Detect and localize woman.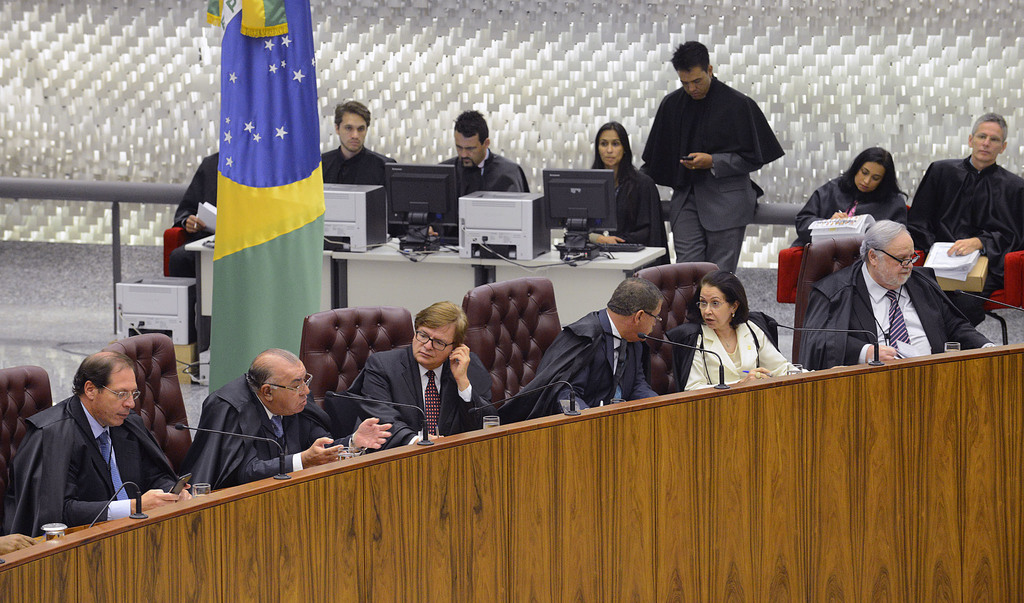
Localized at BBox(586, 121, 672, 272).
